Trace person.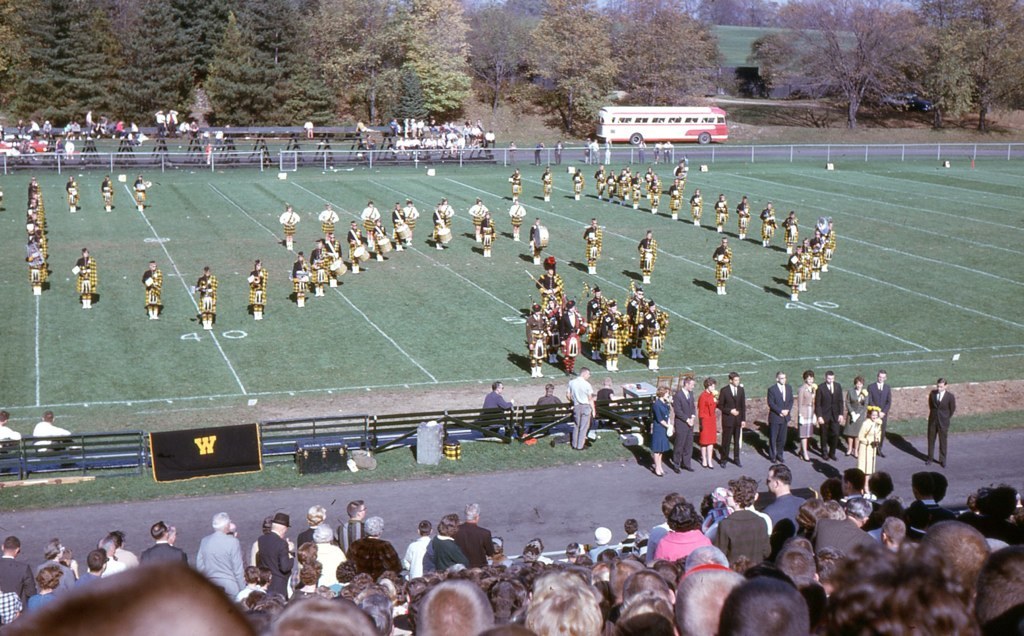
Traced to bbox=[31, 408, 72, 448].
